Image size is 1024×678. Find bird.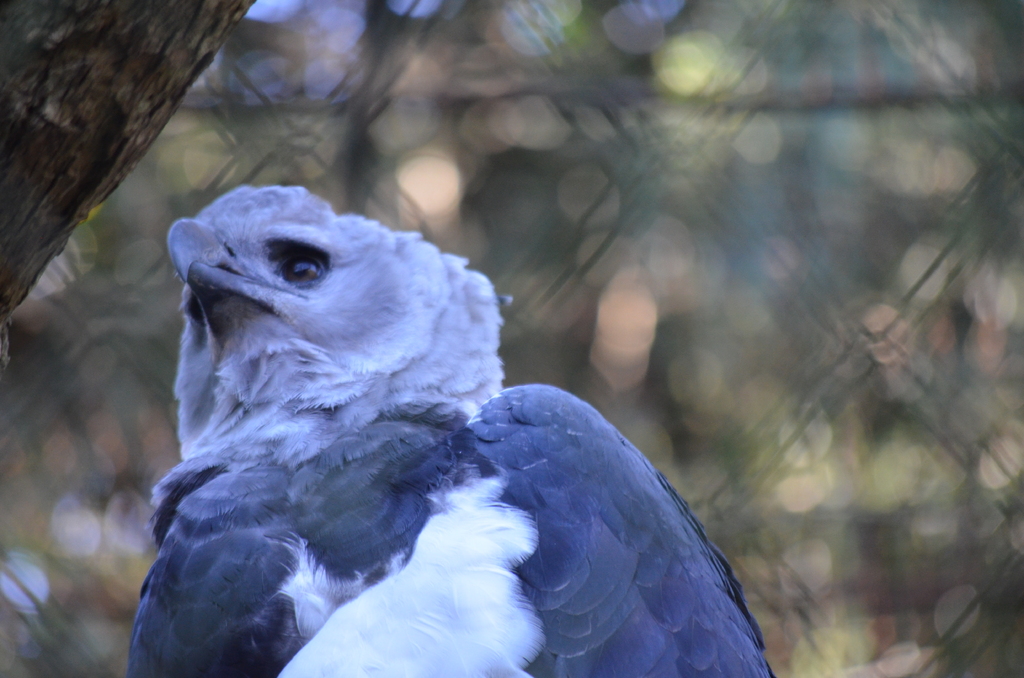
120:207:772:666.
